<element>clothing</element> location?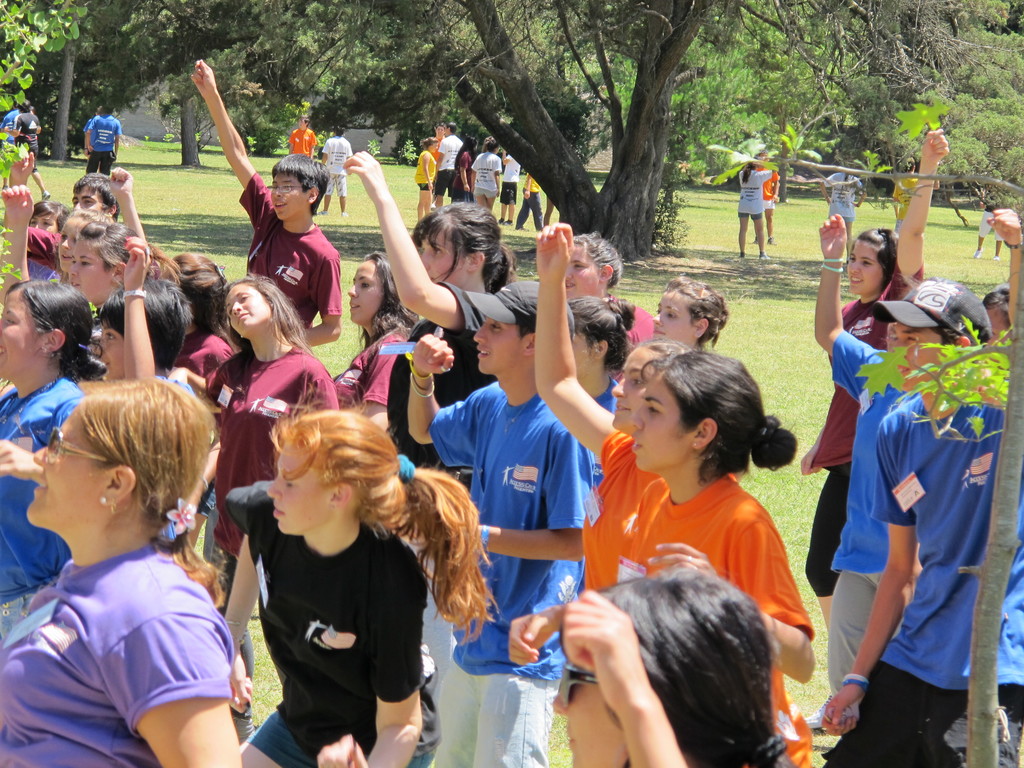
pyautogui.locateOnScreen(434, 128, 460, 201)
